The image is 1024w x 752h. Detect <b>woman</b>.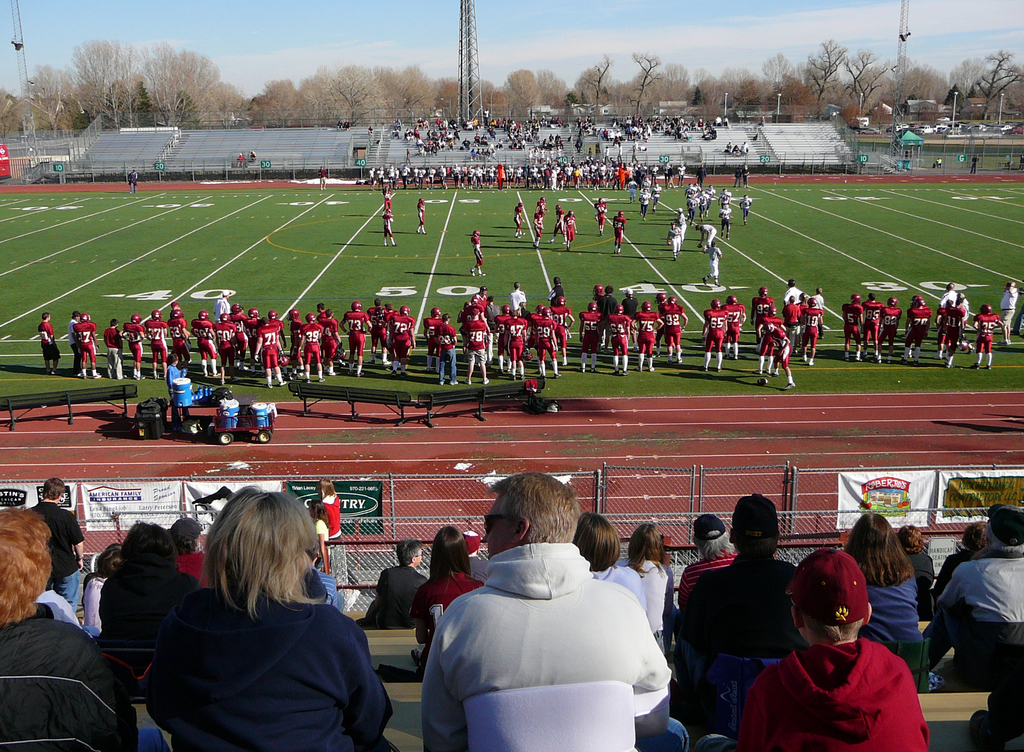
Detection: region(0, 506, 168, 751).
